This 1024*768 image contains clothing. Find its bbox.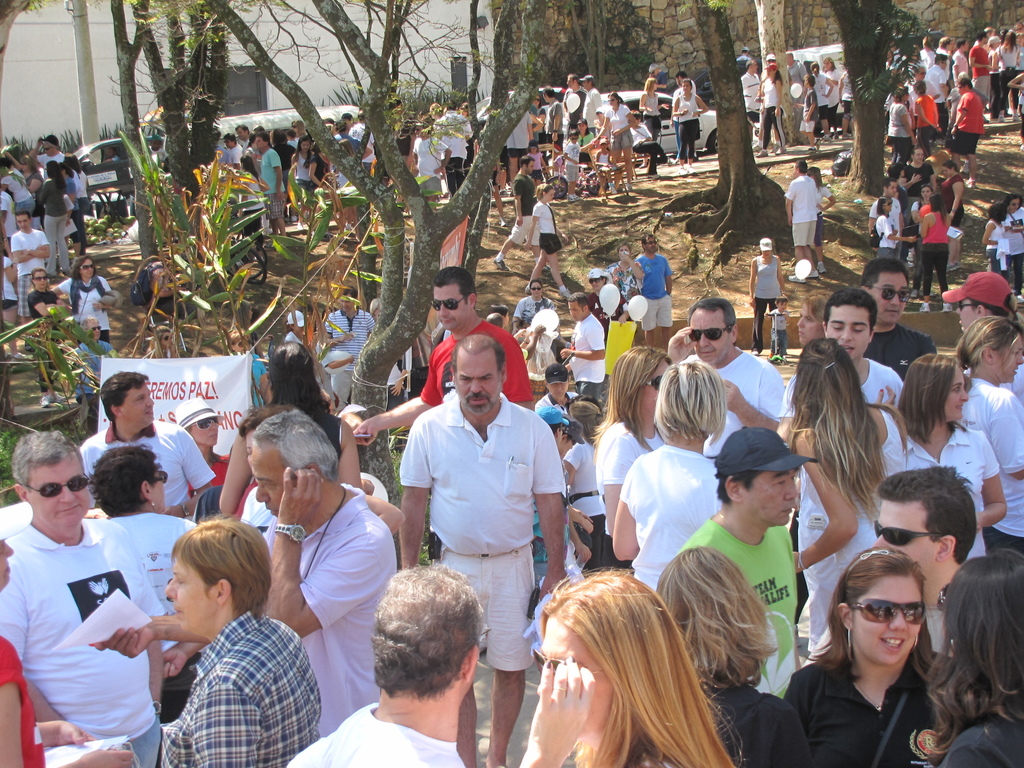
locate(701, 677, 808, 765).
